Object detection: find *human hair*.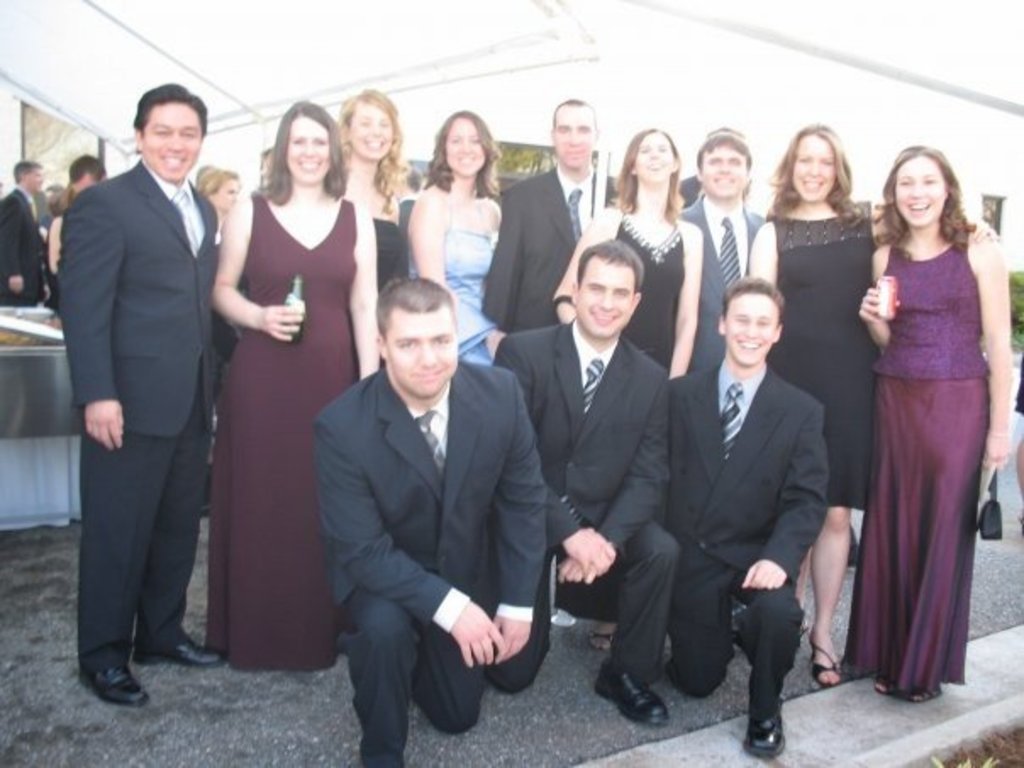
pyautogui.locateOnScreen(375, 273, 458, 342).
